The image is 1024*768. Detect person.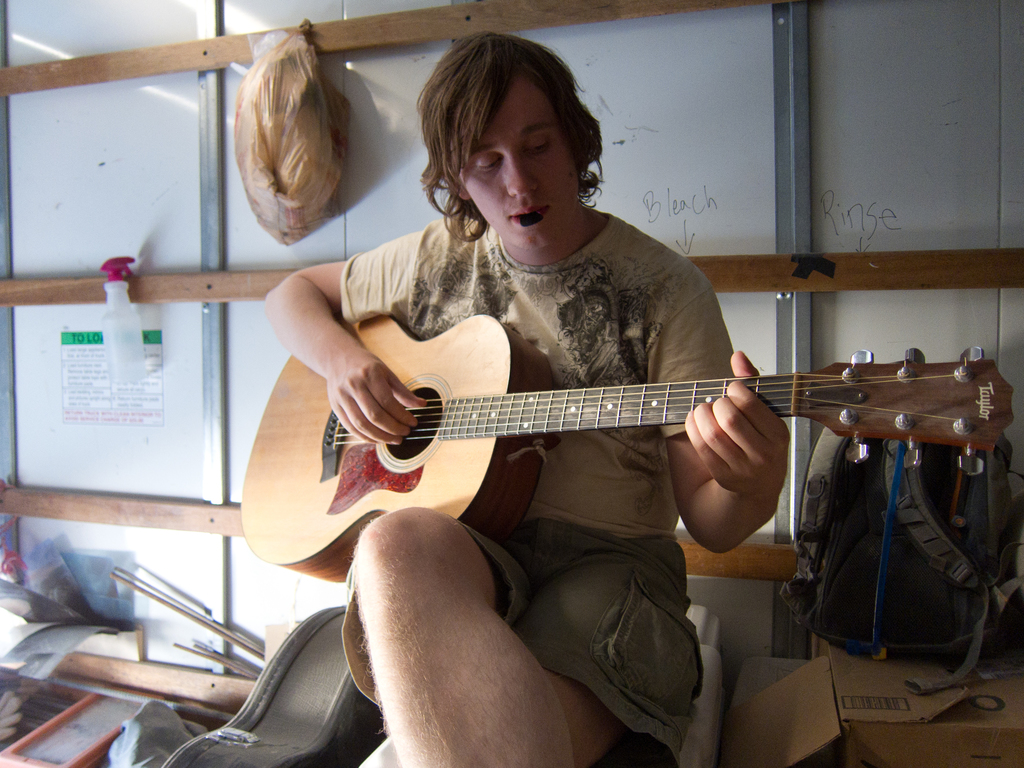
Detection: 260 30 792 767.
